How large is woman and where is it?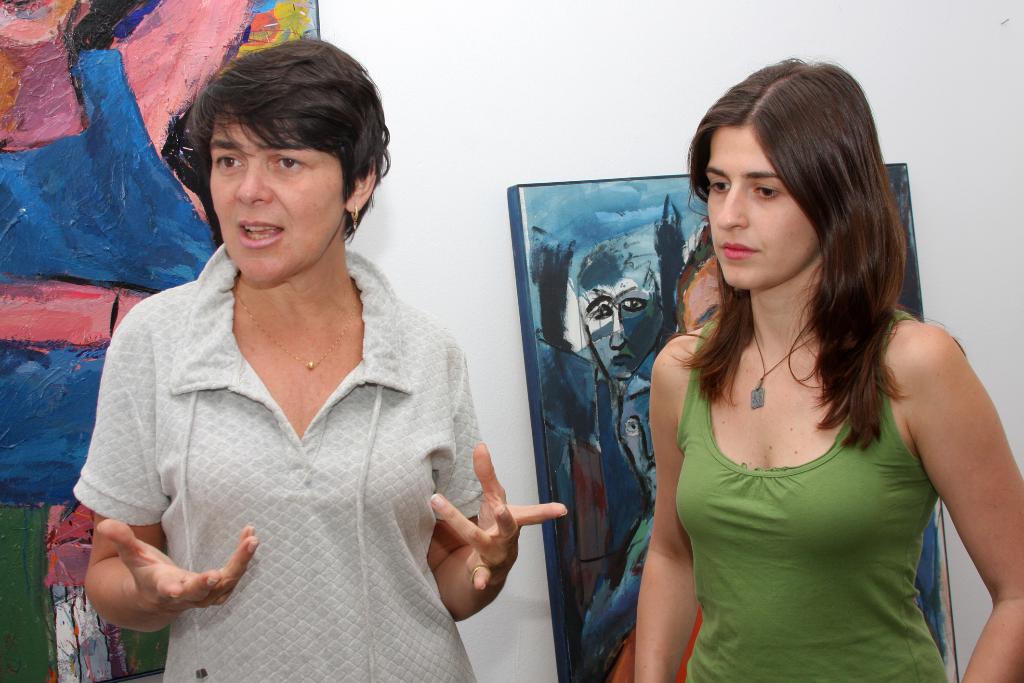
Bounding box: rect(624, 43, 1023, 682).
